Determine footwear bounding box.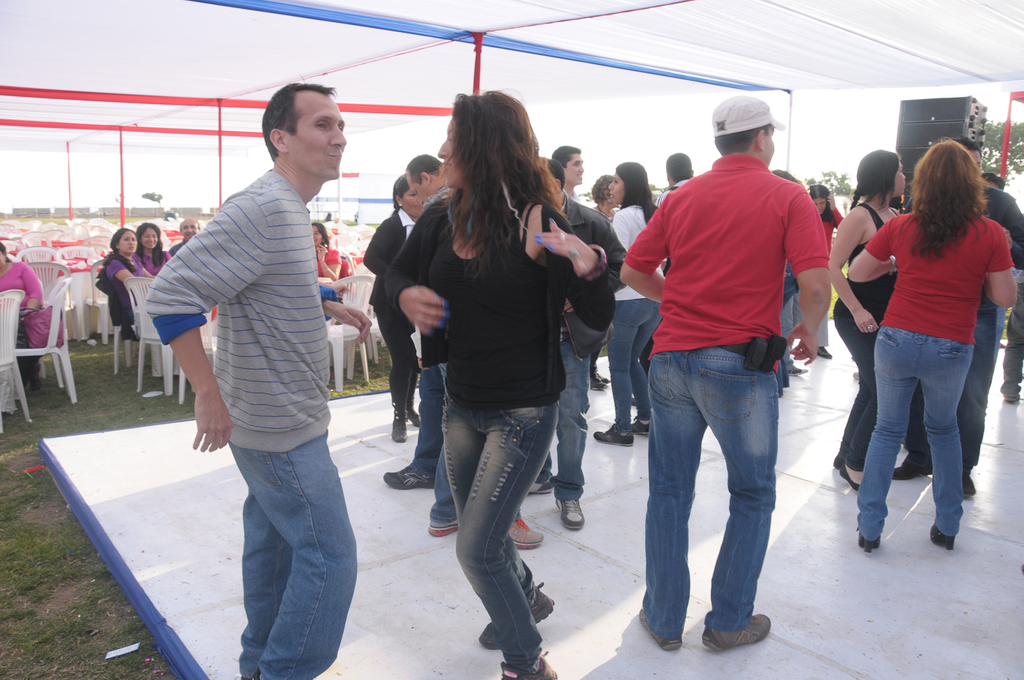
Determined: 819/344/833/364.
